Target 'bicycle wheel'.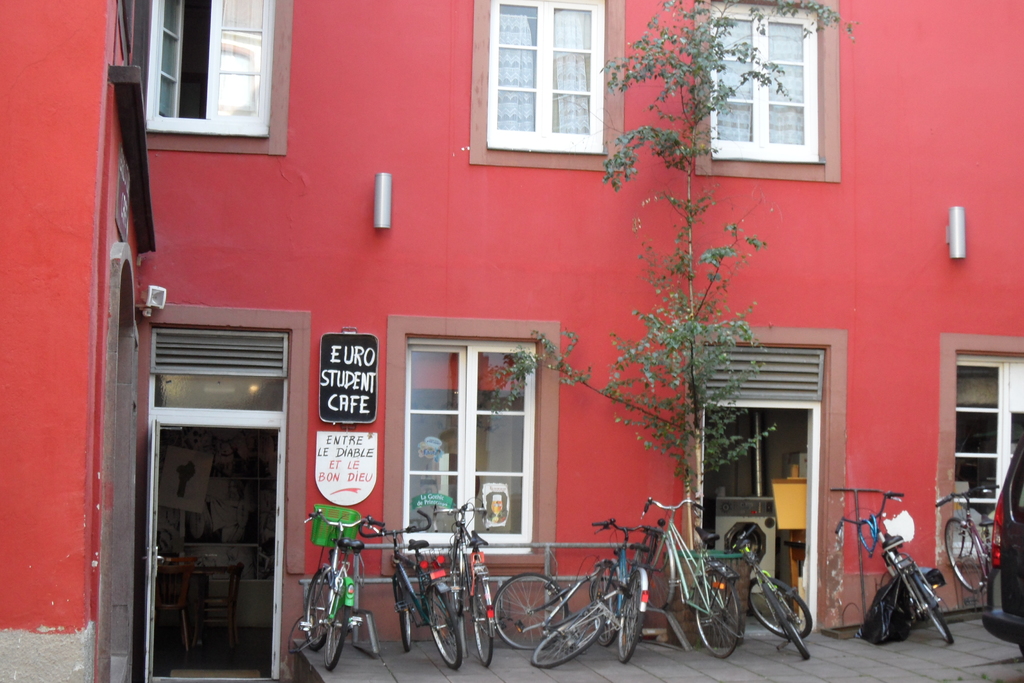
Target region: {"x1": 762, "y1": 582, "x2": 811, "y2": 659}.
